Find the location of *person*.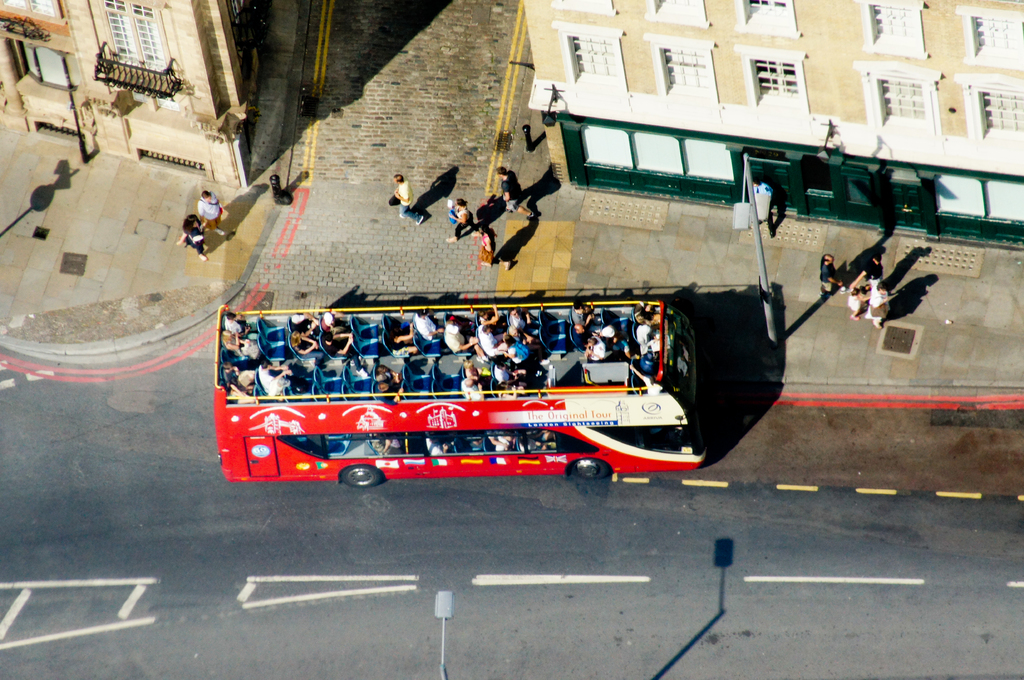
Location: [x1=492, y1=360, x2=529, y2=386].
